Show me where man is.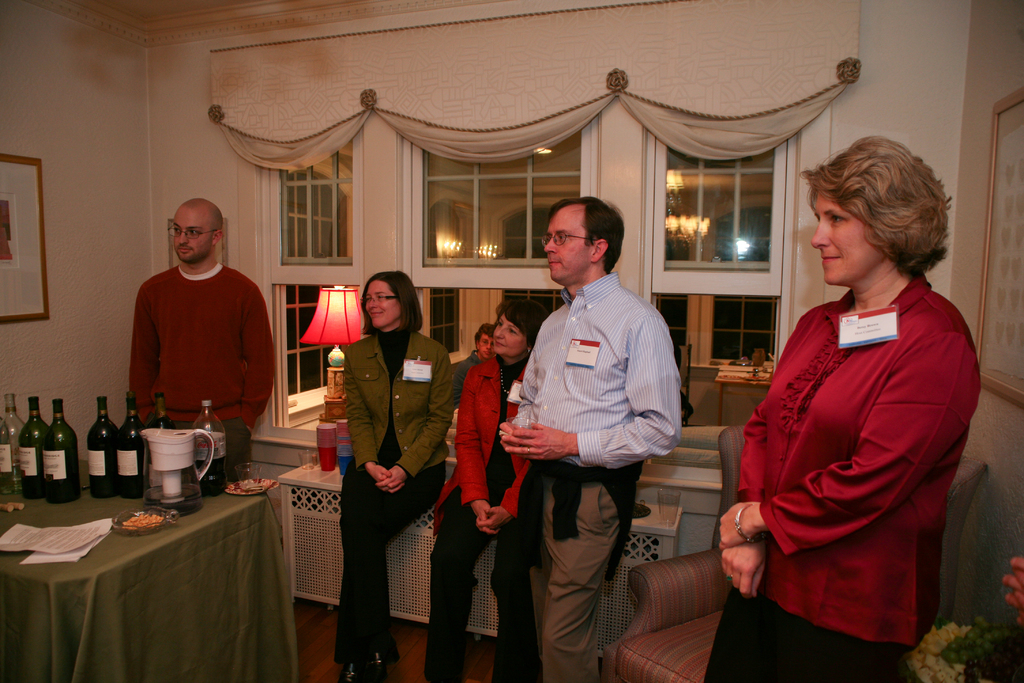
man is at bbox(450, 324, 492, 411).
